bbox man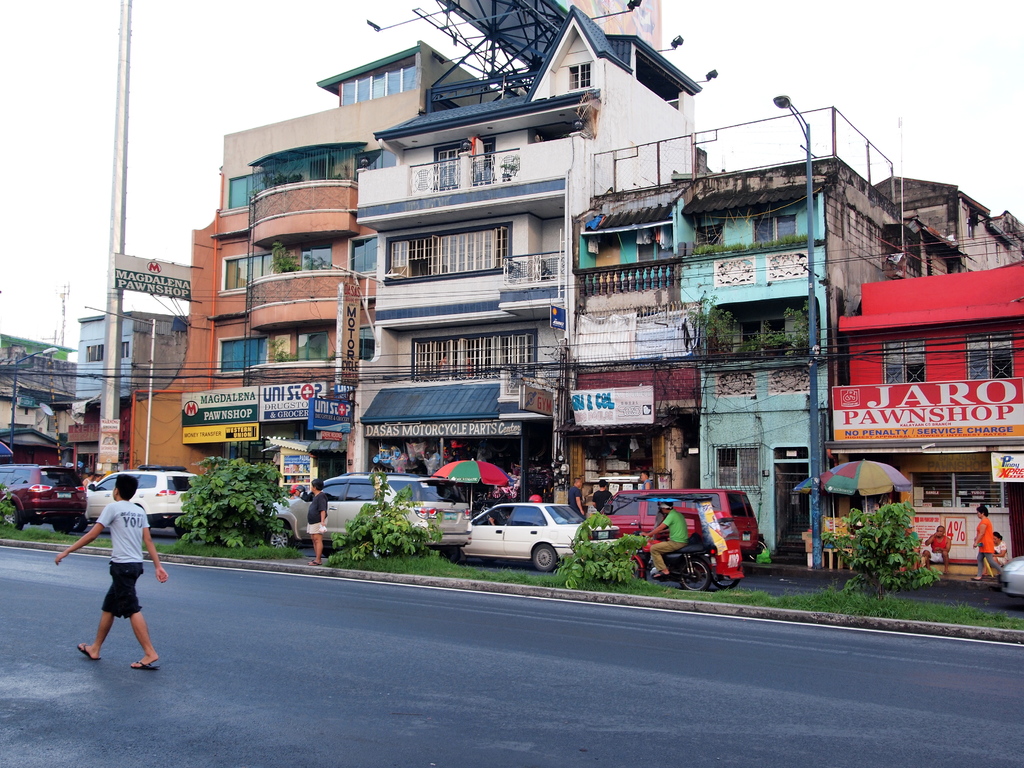
x1=526 y1=484 x2=543 y2=502
